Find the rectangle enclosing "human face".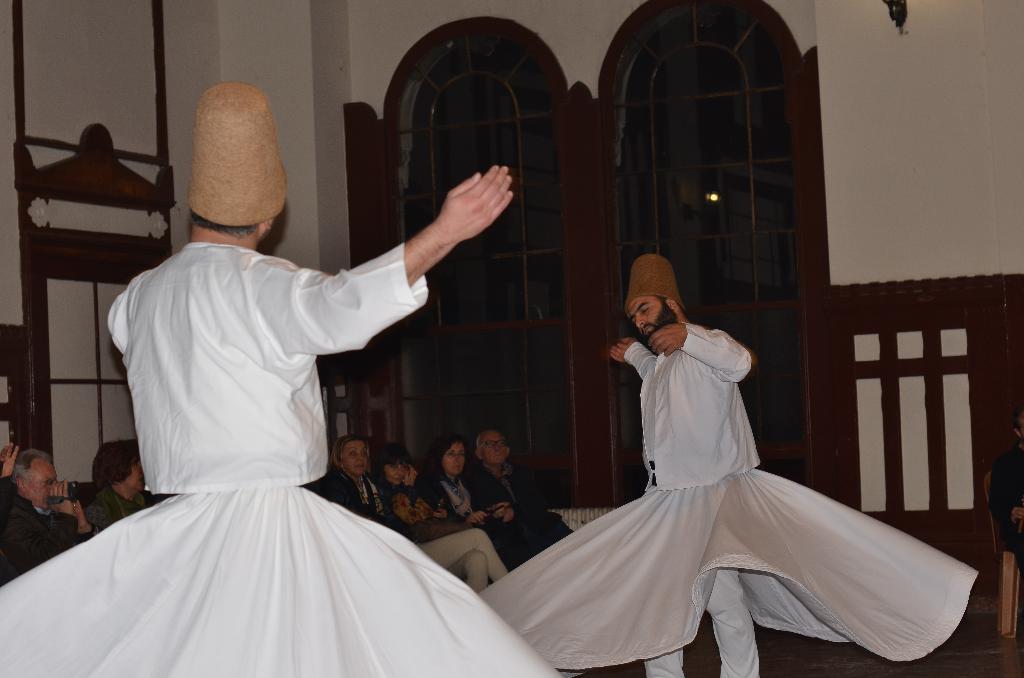
440,438,464,478.
